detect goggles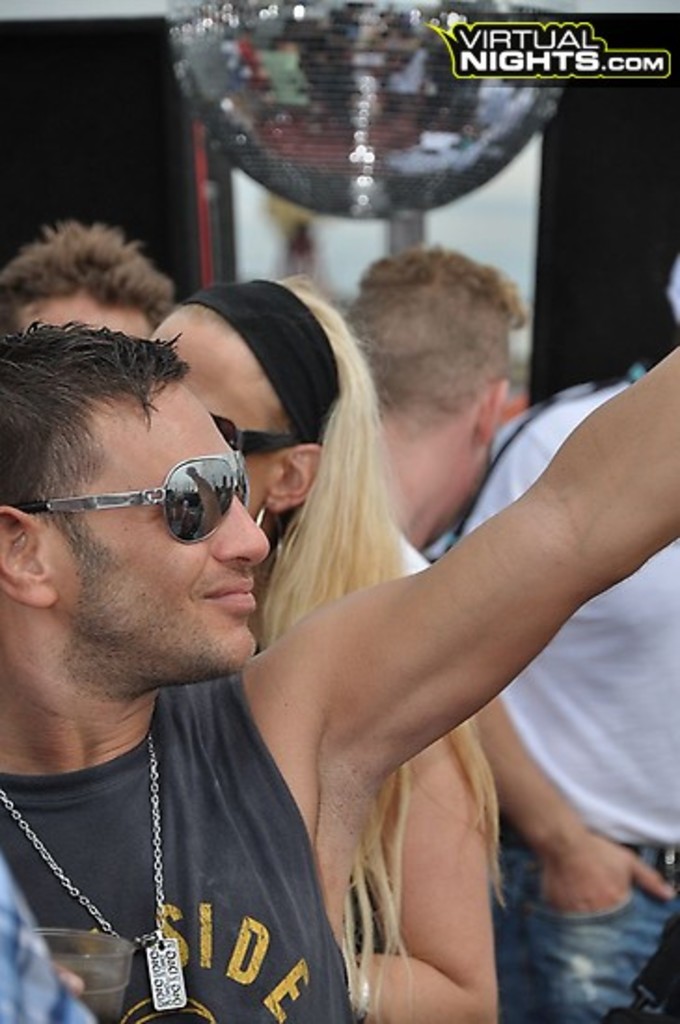
bbox(34, 447, 272, 547)
